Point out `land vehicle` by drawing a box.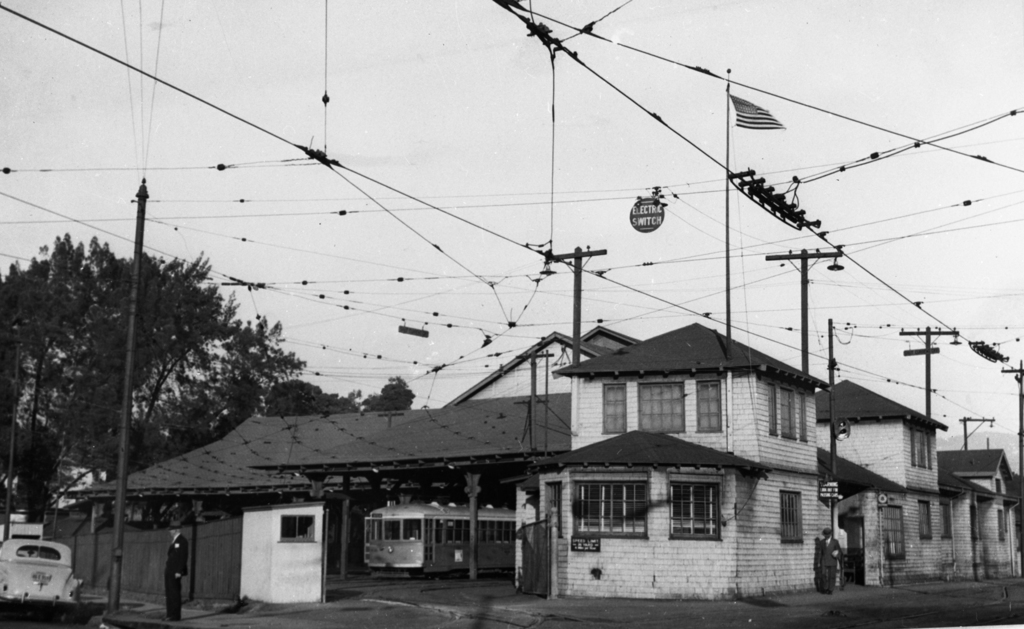
[9,527,85,621].
